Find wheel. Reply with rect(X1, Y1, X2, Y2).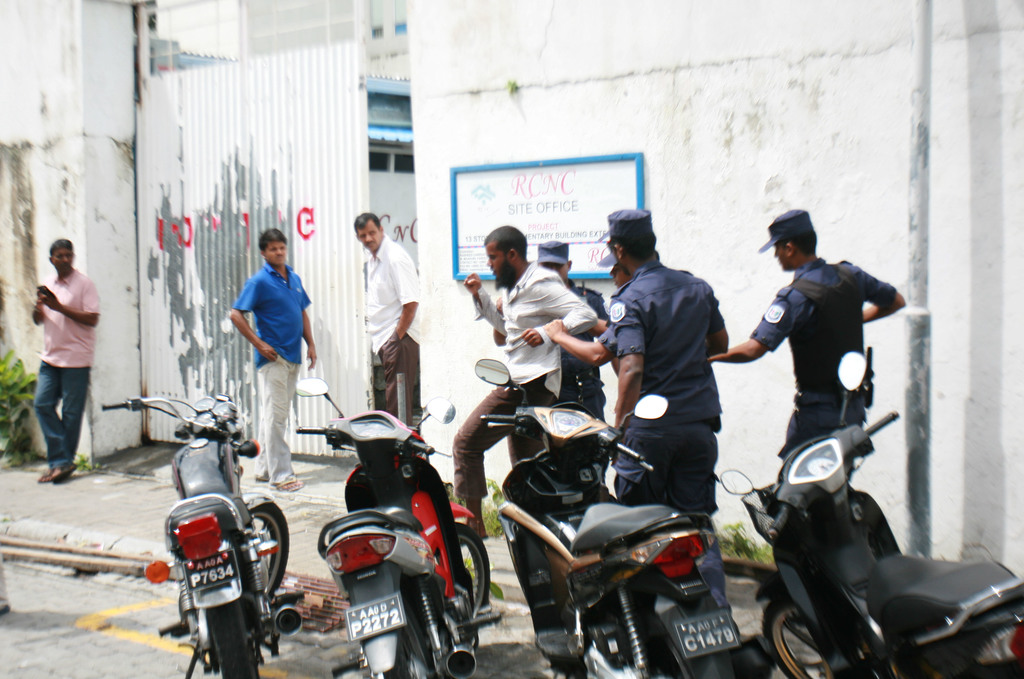
rect(245, 489, 289, 601).
